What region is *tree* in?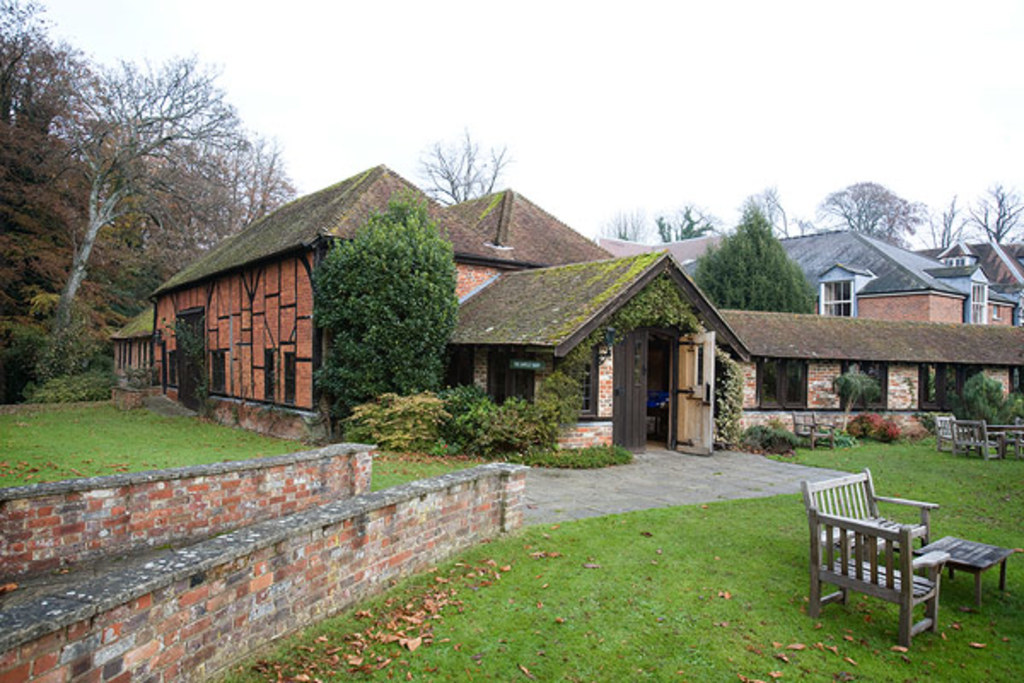
detection(918, 193, 980, 256).
